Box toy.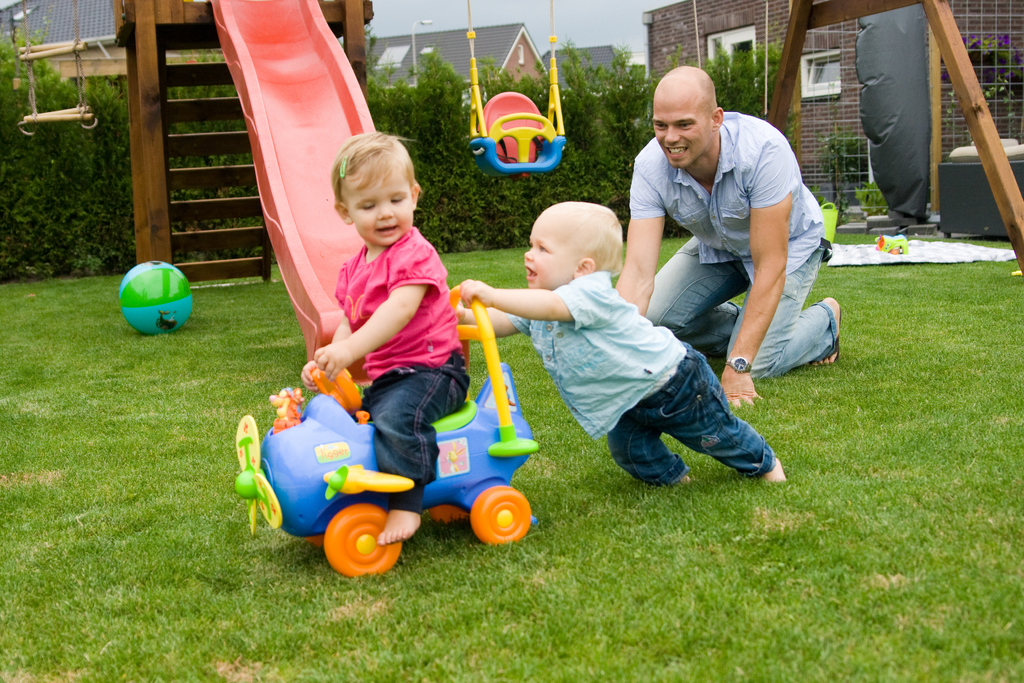
<bbox>273, 386, 303, 432</bbox>.
